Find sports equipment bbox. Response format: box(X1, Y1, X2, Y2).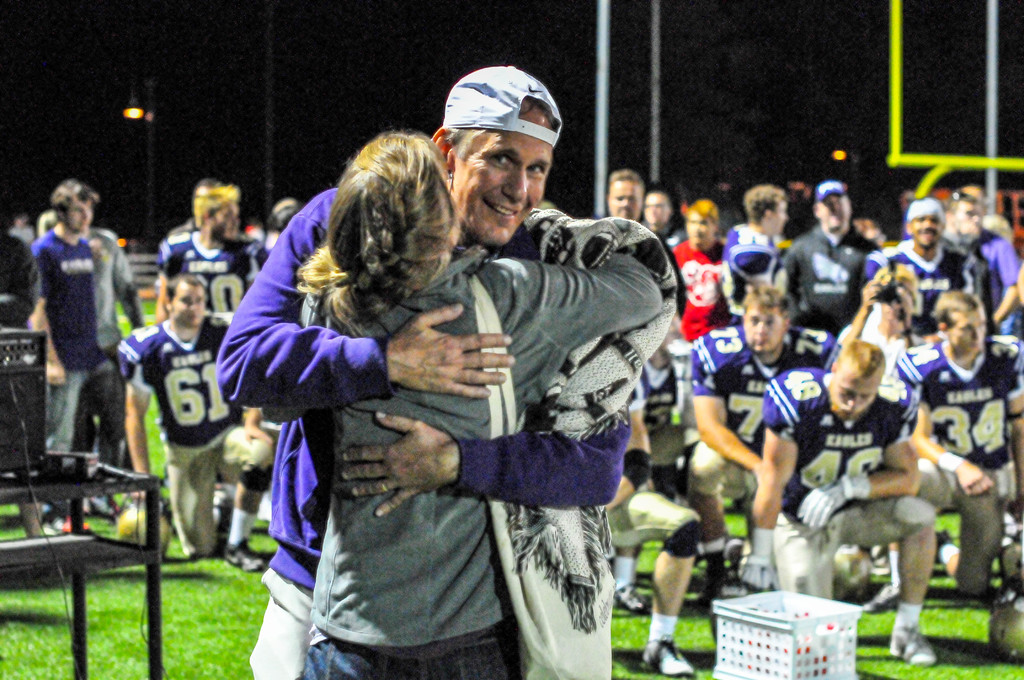
box(886, 624, 934, 667).
